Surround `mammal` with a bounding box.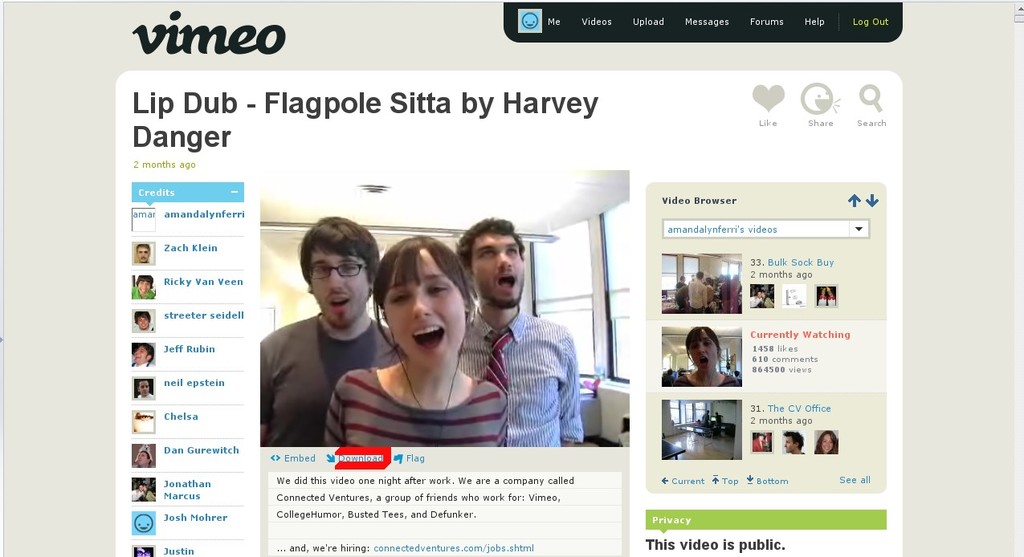
[458, 212, 583, 445].
